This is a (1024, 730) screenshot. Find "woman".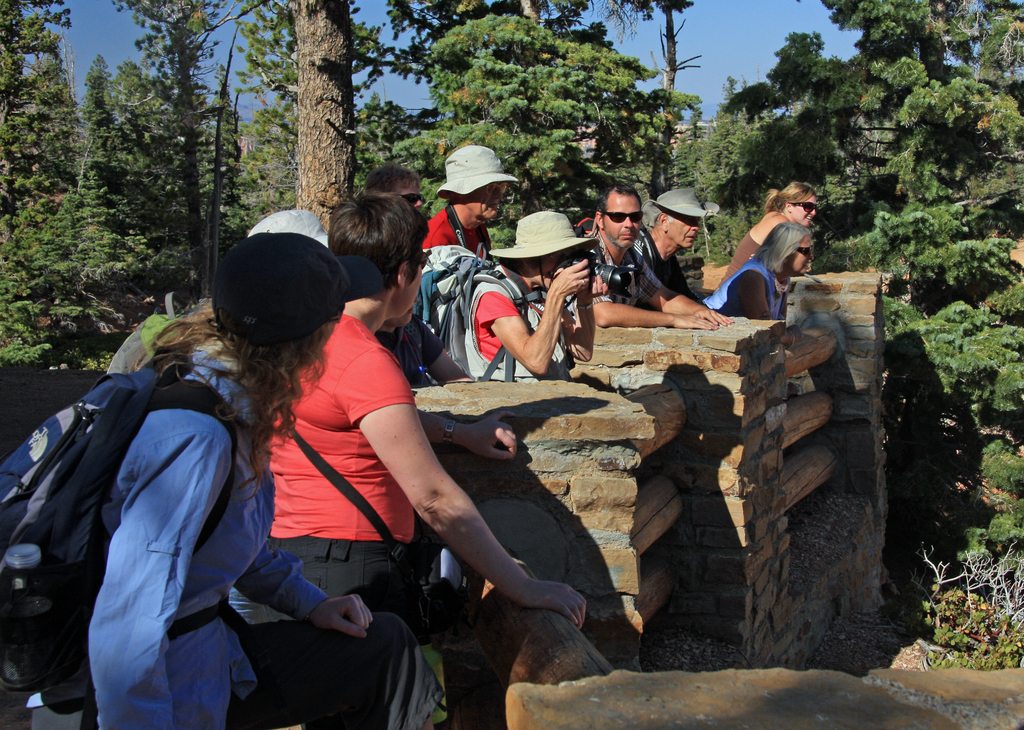
Bounding box: (714,181,820,294).
